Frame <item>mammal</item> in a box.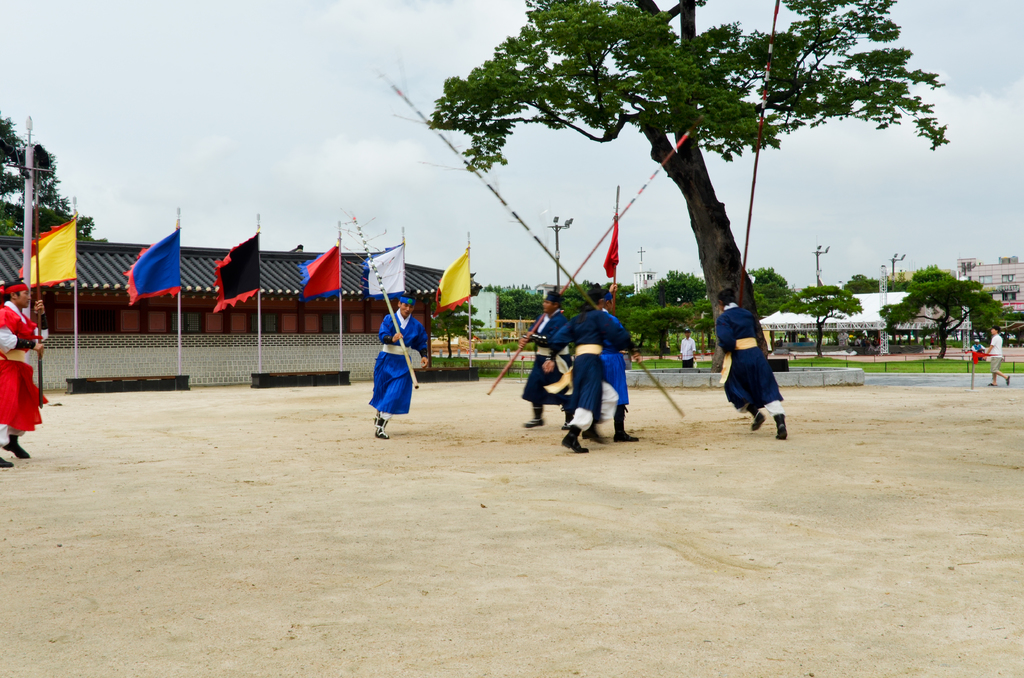
rect(600, 291, 641, 441).
